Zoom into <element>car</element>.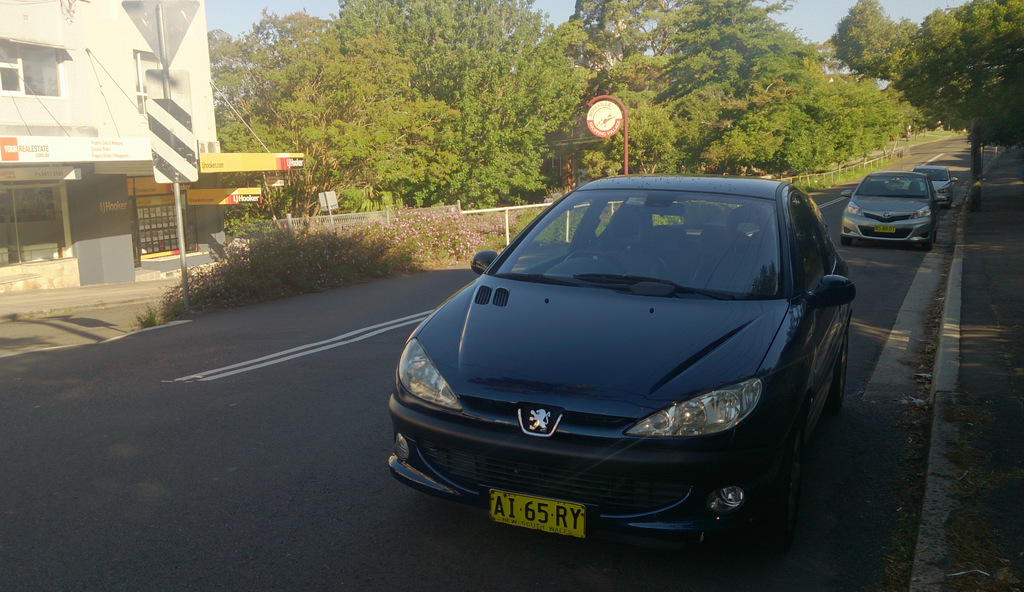
Zoom target: rect(380, 171, 856, 576).
